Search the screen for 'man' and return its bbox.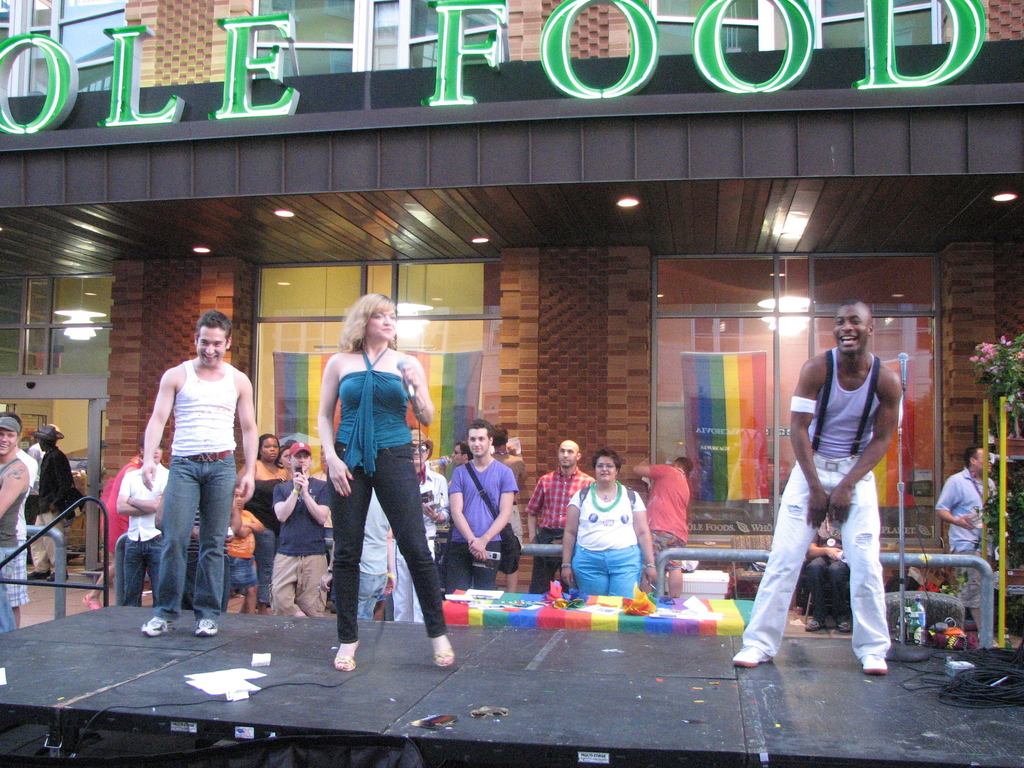
Found: [629,458,698,590].
